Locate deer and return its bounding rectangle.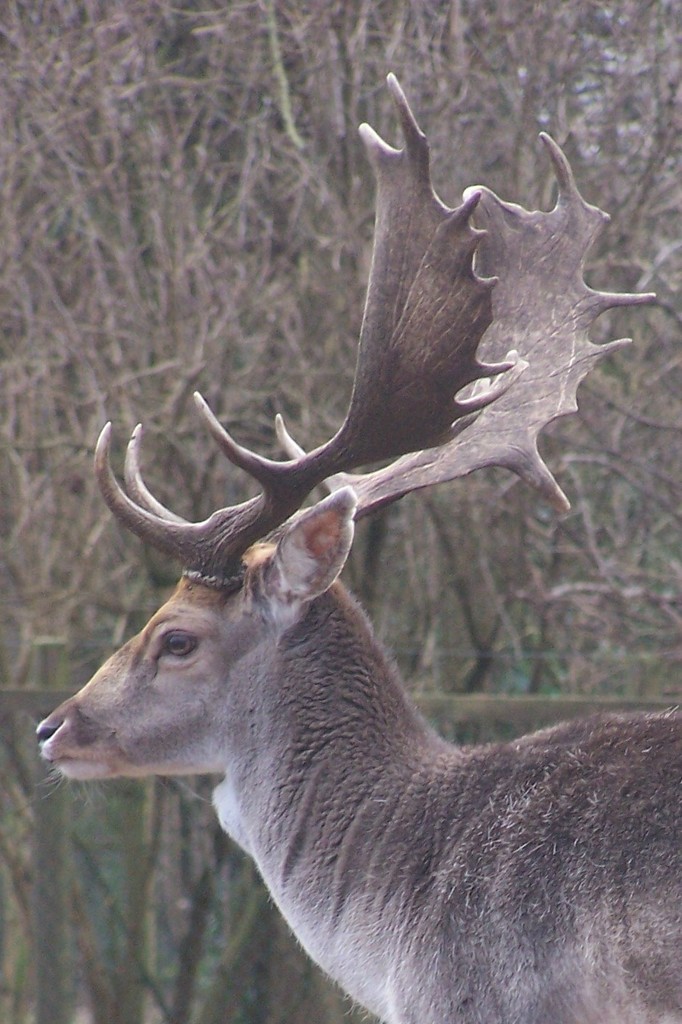
[left=35, top=66, right=681, bottom=1023].
